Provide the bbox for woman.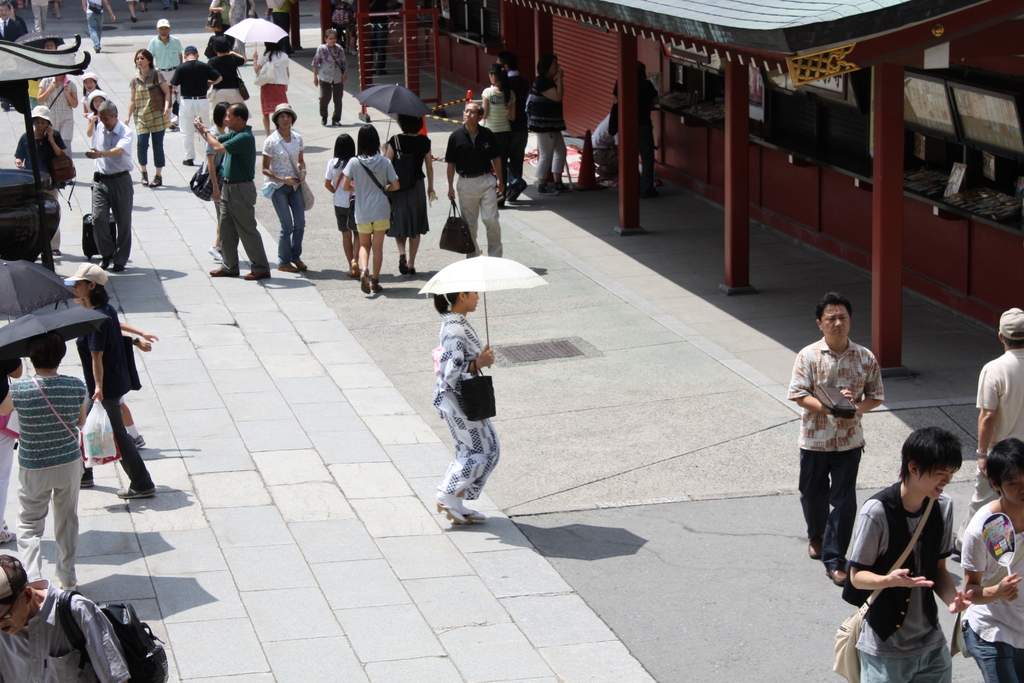
l=77, t=265, r=160, b=502.
